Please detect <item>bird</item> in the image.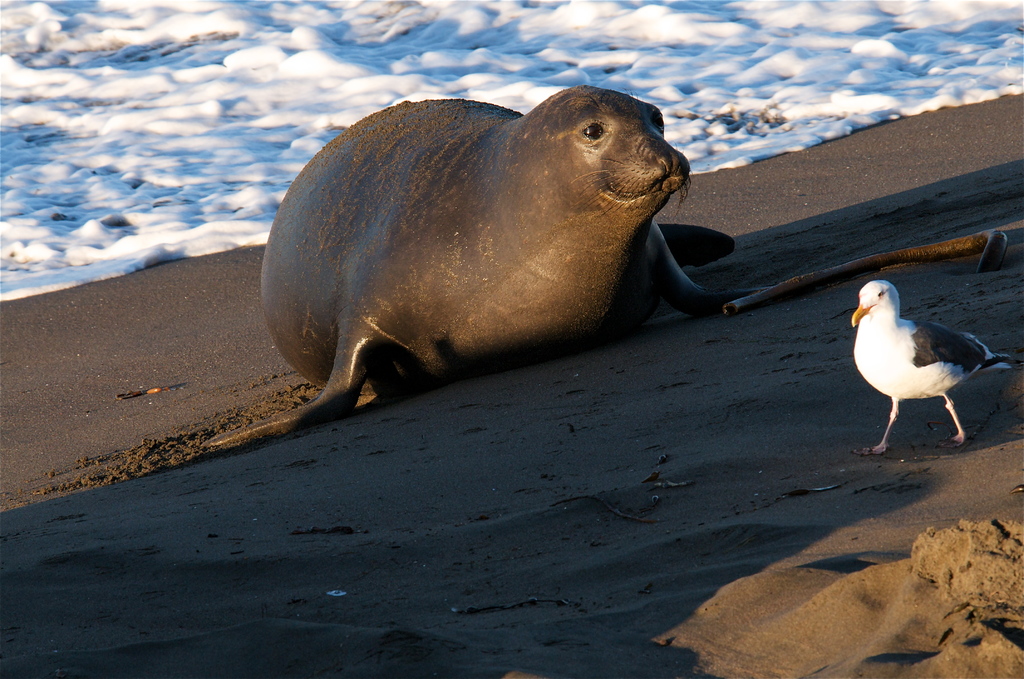
857,281,1008,436.
